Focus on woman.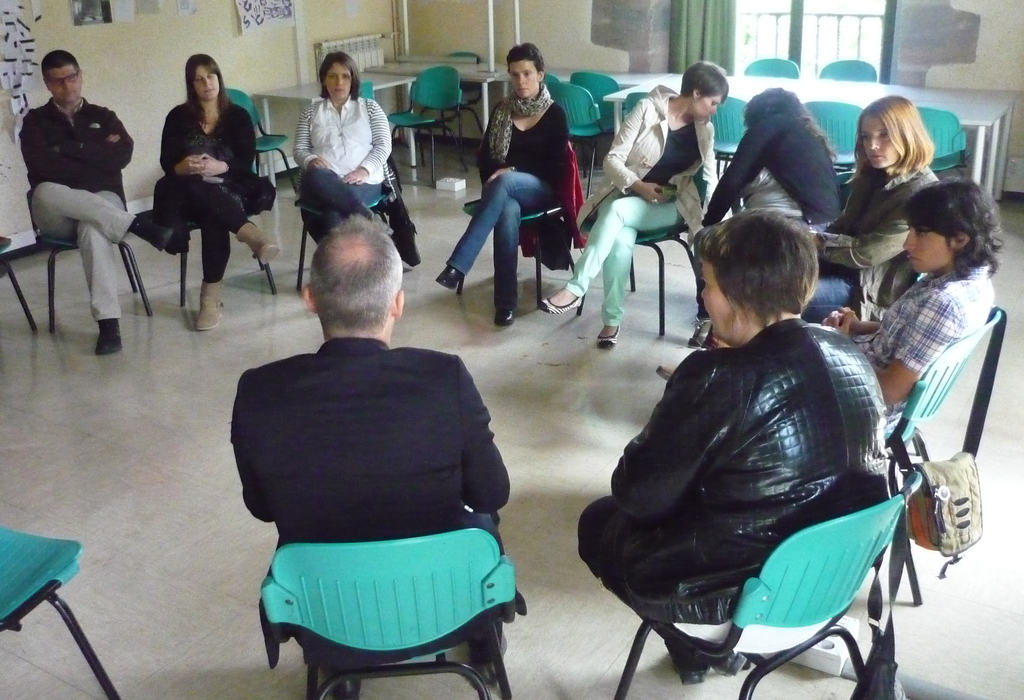
Focused at 422 42 572 332.
